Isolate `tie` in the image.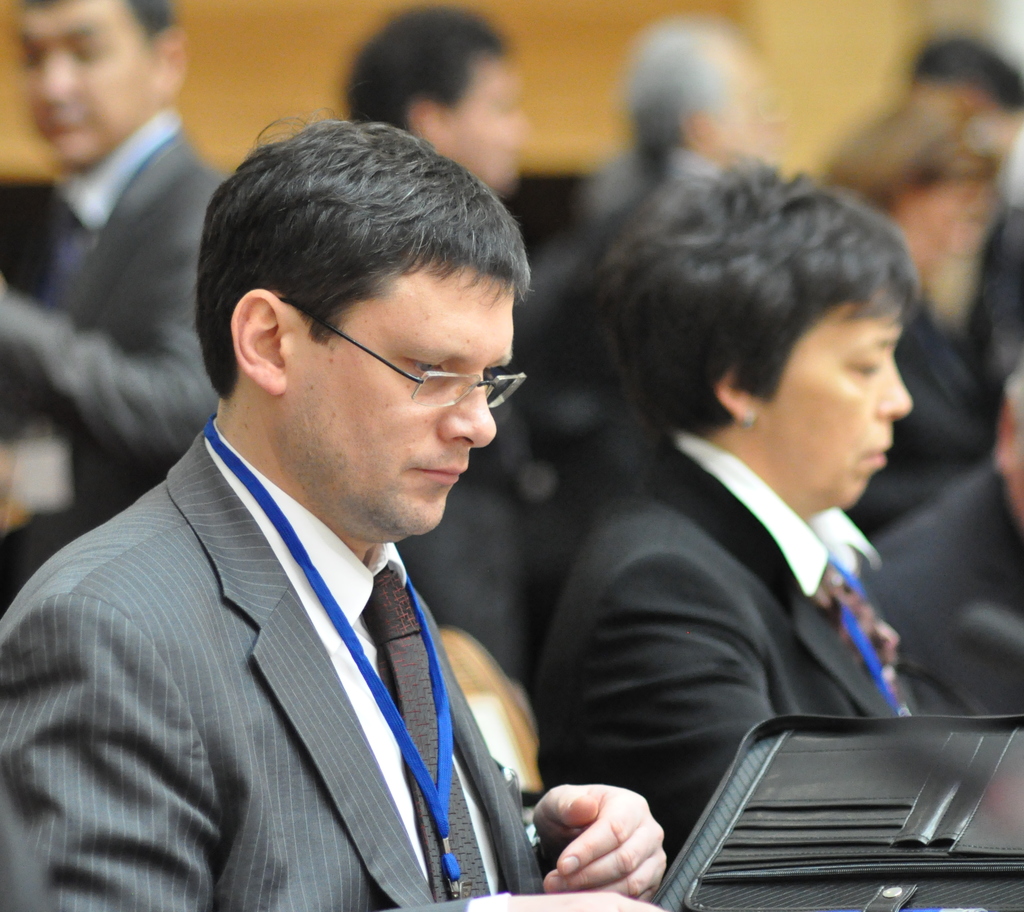
Isolated region: <bbox>356, 562, 490, 906</bbox>.
